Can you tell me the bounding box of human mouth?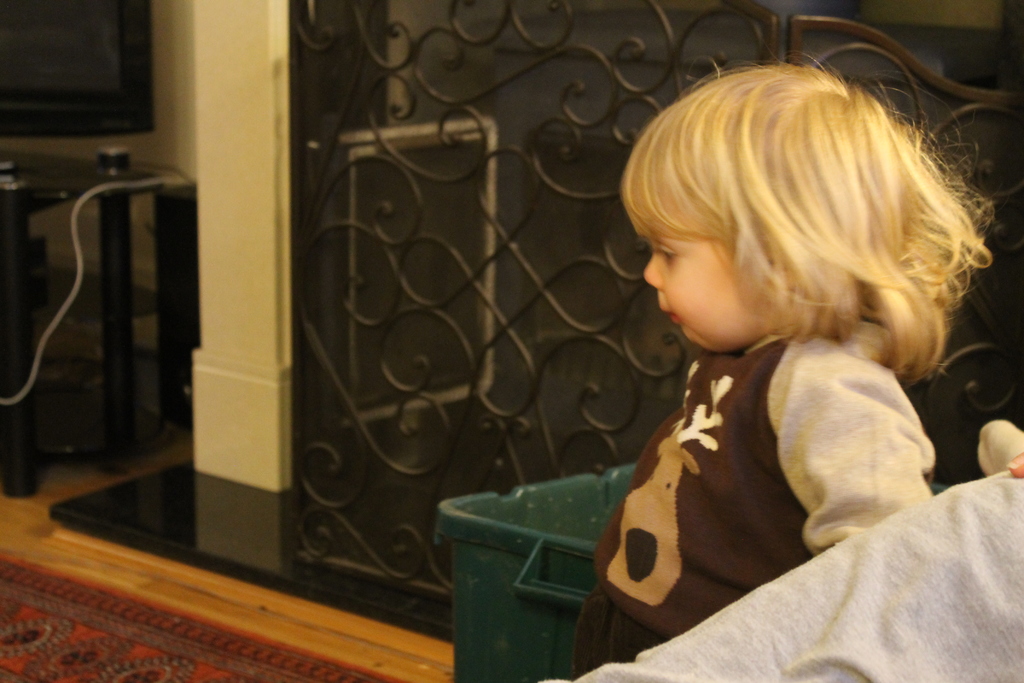
(left=654, top=299, right=679, bottom=328).
